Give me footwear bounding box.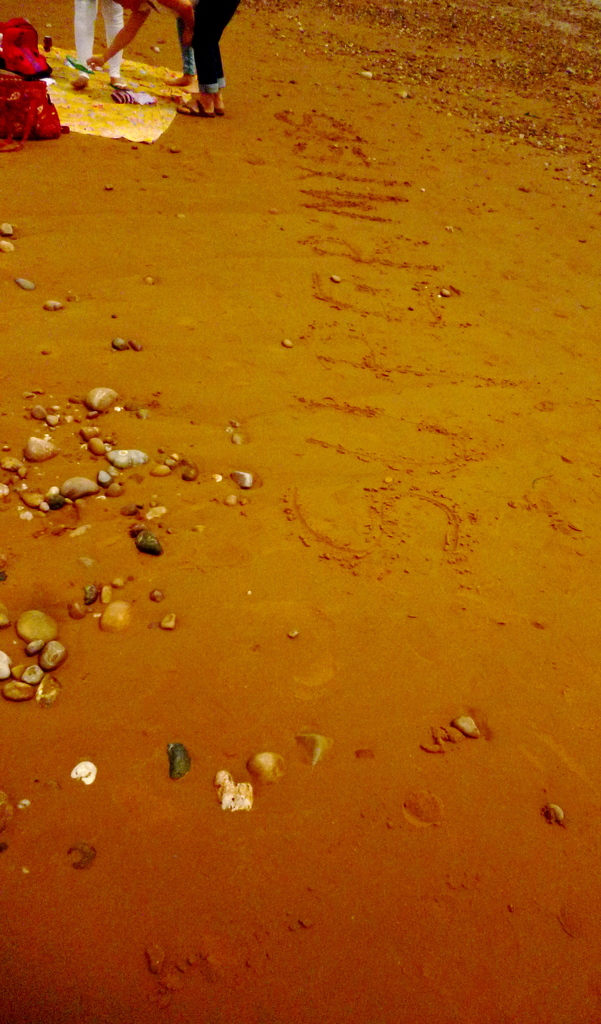
[x1=173, y1=93, x2=211, y2=118].
